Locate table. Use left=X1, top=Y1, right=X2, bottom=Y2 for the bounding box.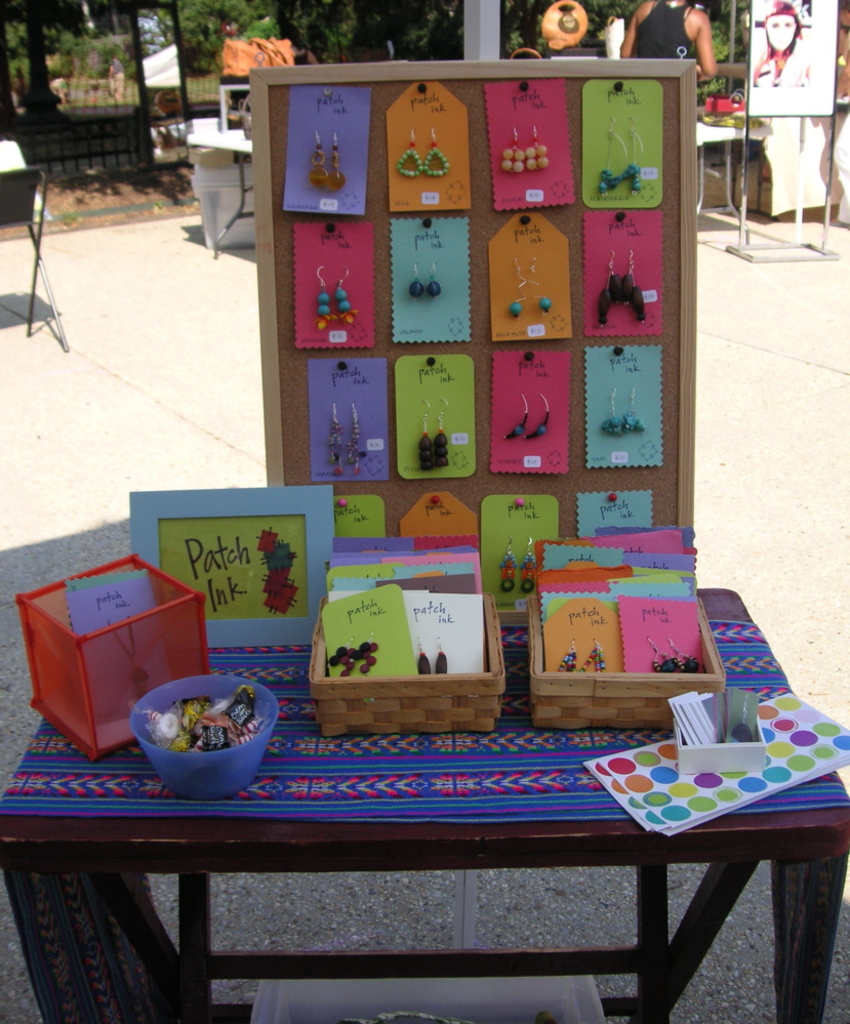
left=0, top=608, right=849, bottom=1007.
